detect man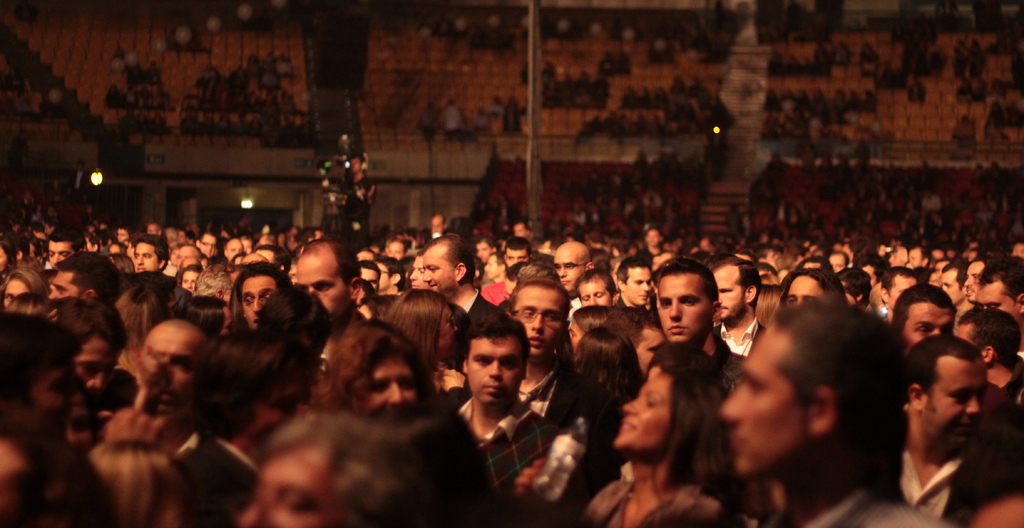
bbox=(977, 253, 1023, 353)
